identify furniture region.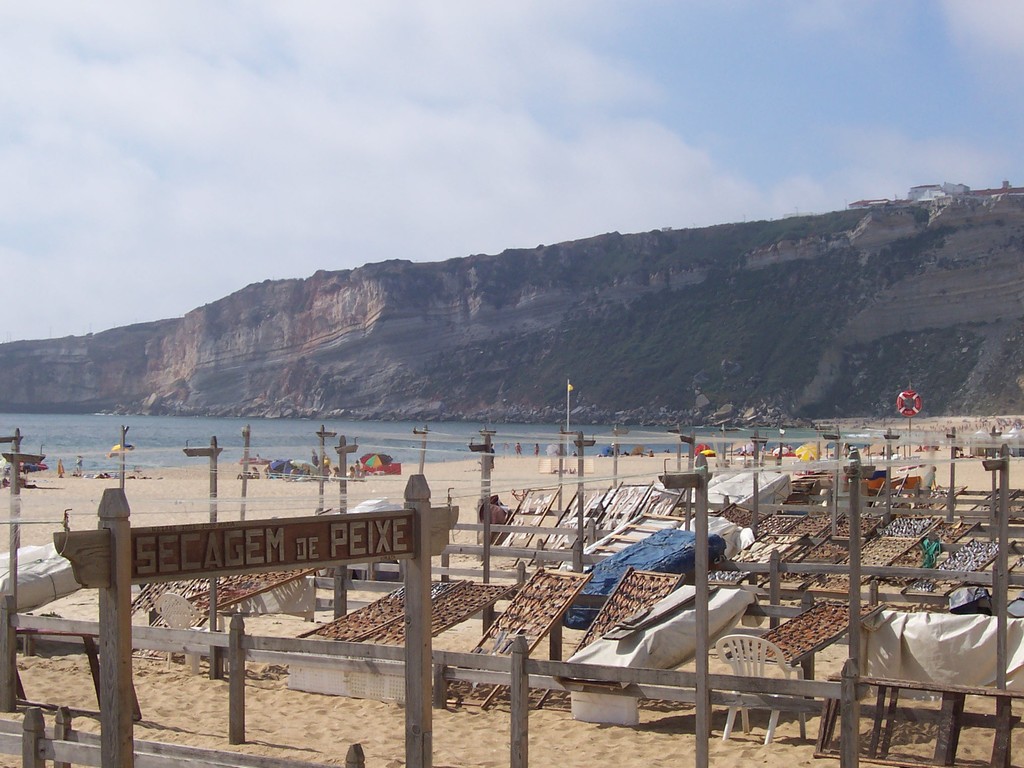
Region: pyautogui.locateOnScreen(714, 632, 805, 749).
